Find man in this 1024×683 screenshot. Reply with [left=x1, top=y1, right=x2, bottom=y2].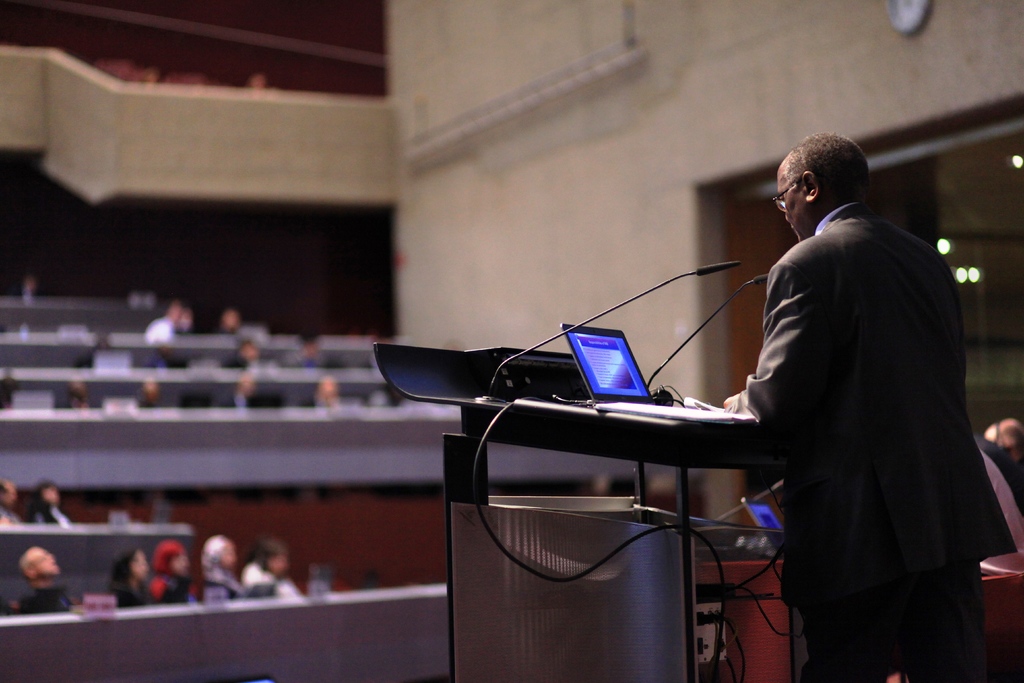
[left=721, top=129, right=1005, bottom=681].
